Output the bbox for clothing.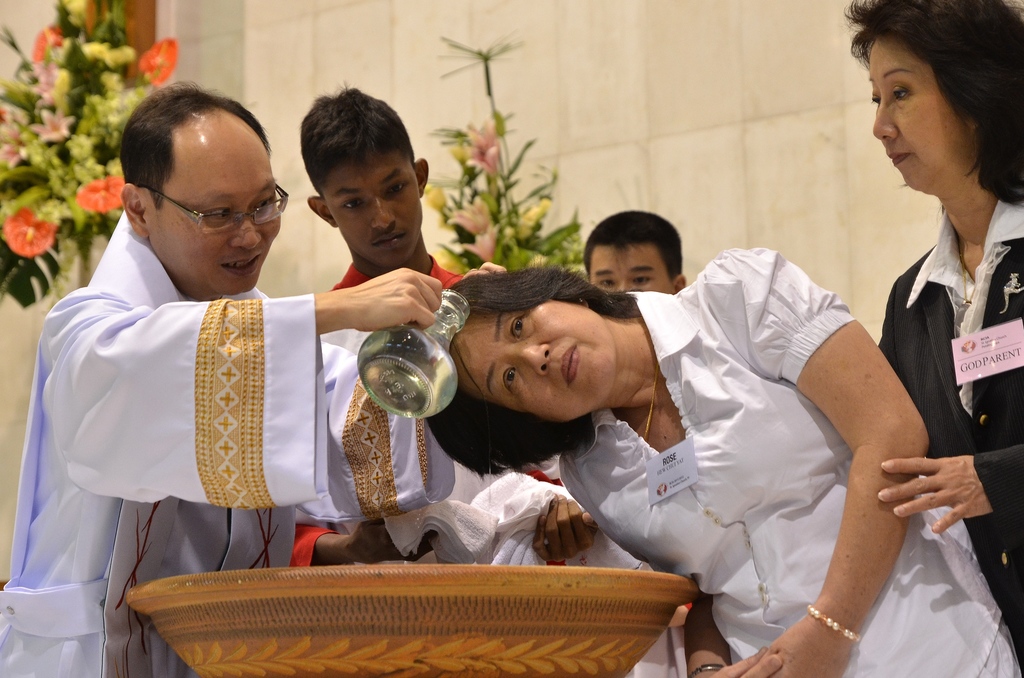
874,181,1023,652.
